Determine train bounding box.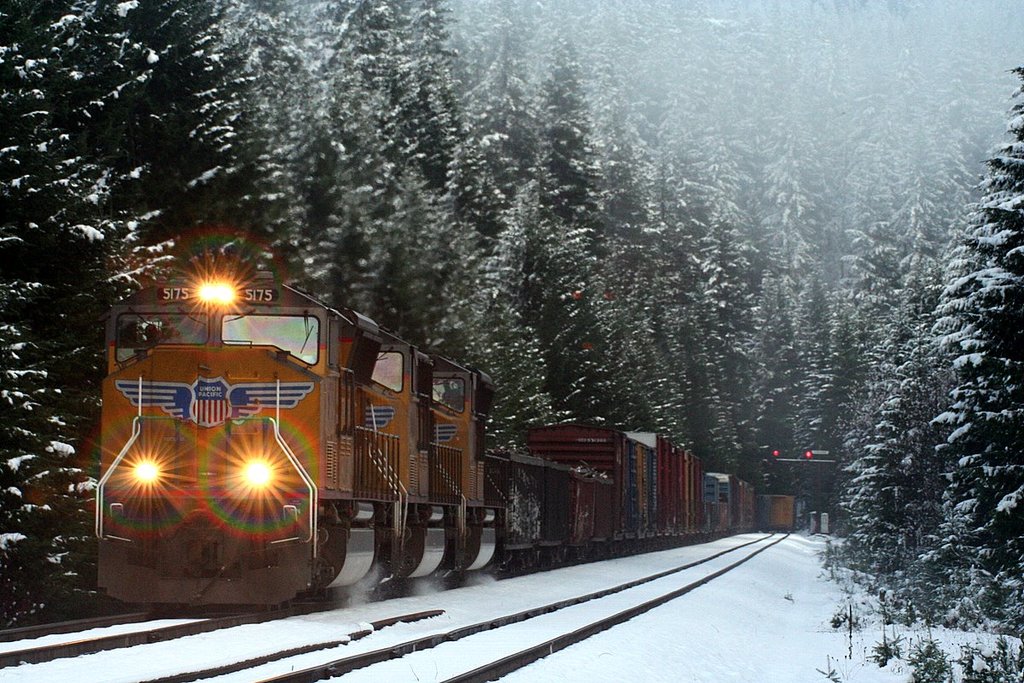
Determined: (79, 247, 801, 619).
